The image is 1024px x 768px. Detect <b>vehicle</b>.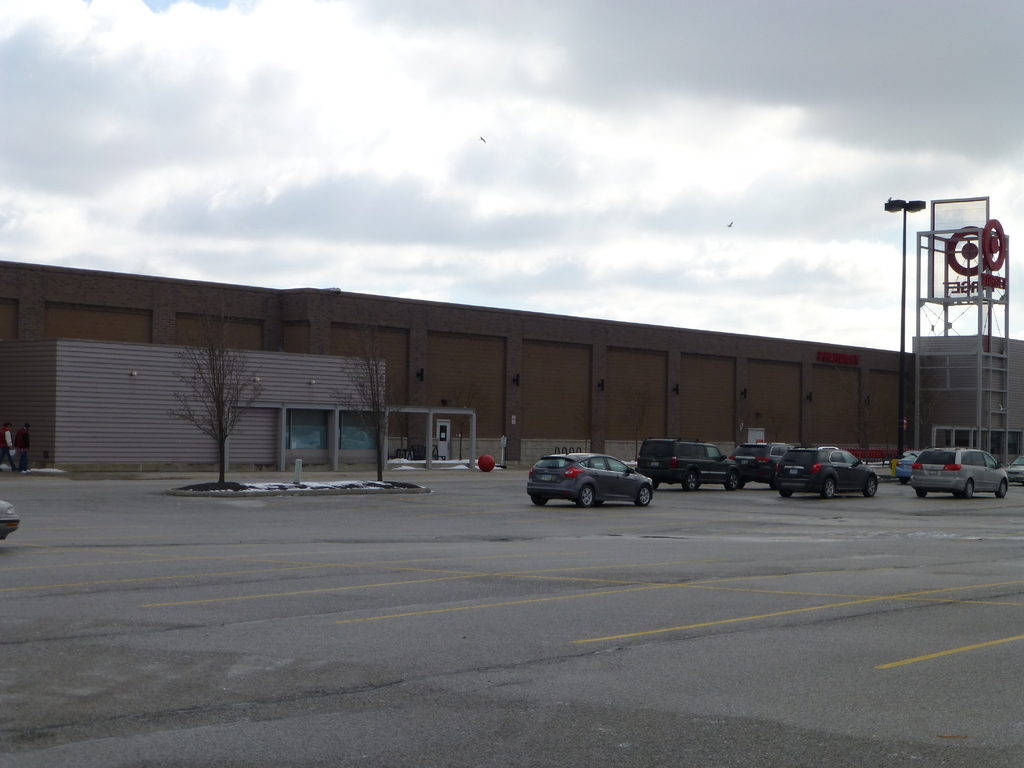
Detection: <region>524, 451, 652, 508</region>.
